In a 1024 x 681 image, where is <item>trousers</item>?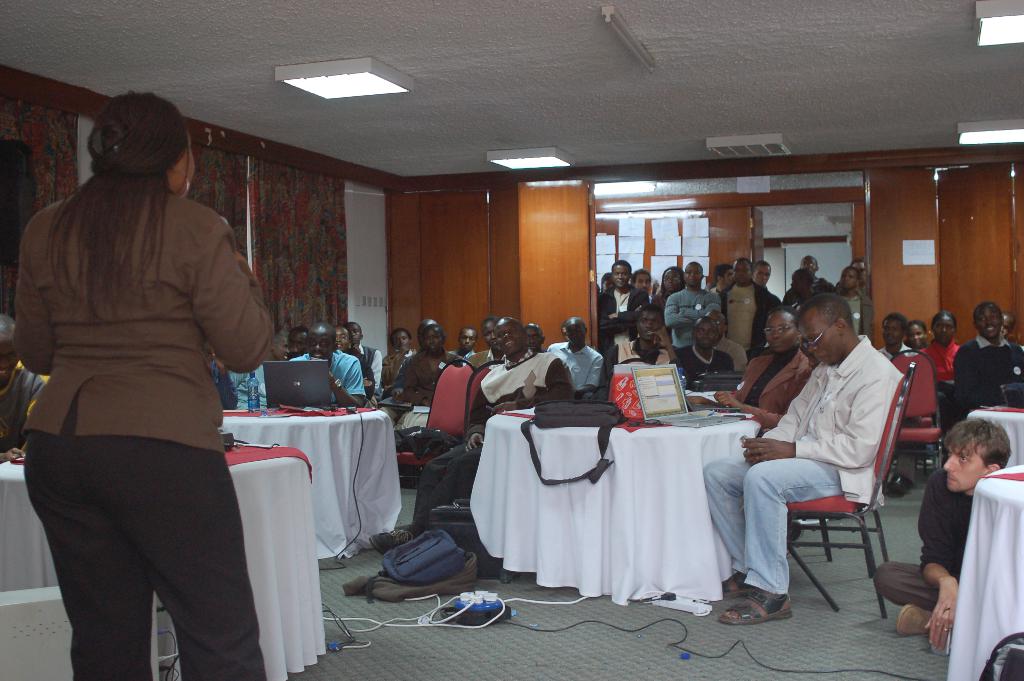
(left=39, top=407, right=257, bottom=659).
